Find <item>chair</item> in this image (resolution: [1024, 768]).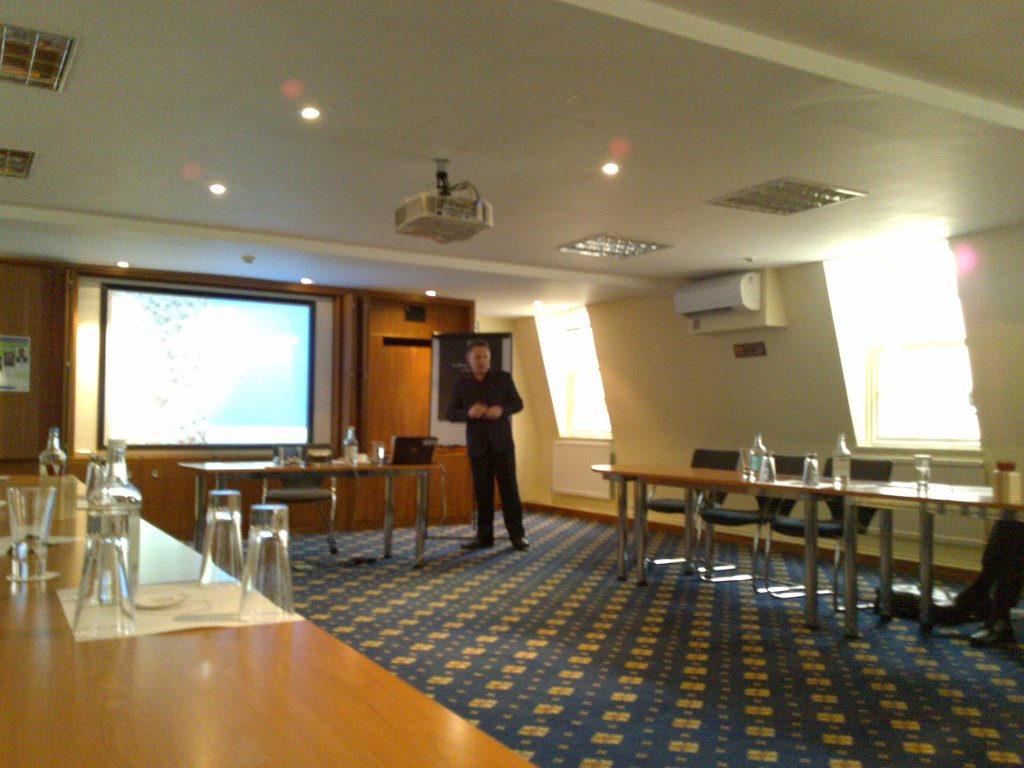
left=640, top=440, right=744, bottom=586.
